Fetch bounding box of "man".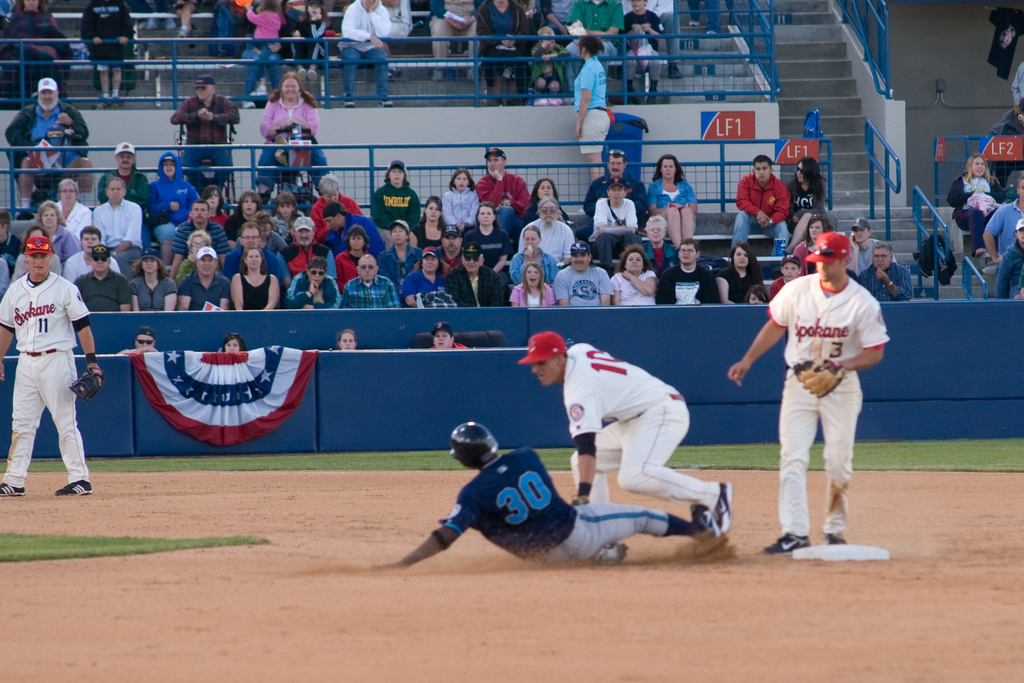
Bbox: locate(515, 195, 571, 271).
